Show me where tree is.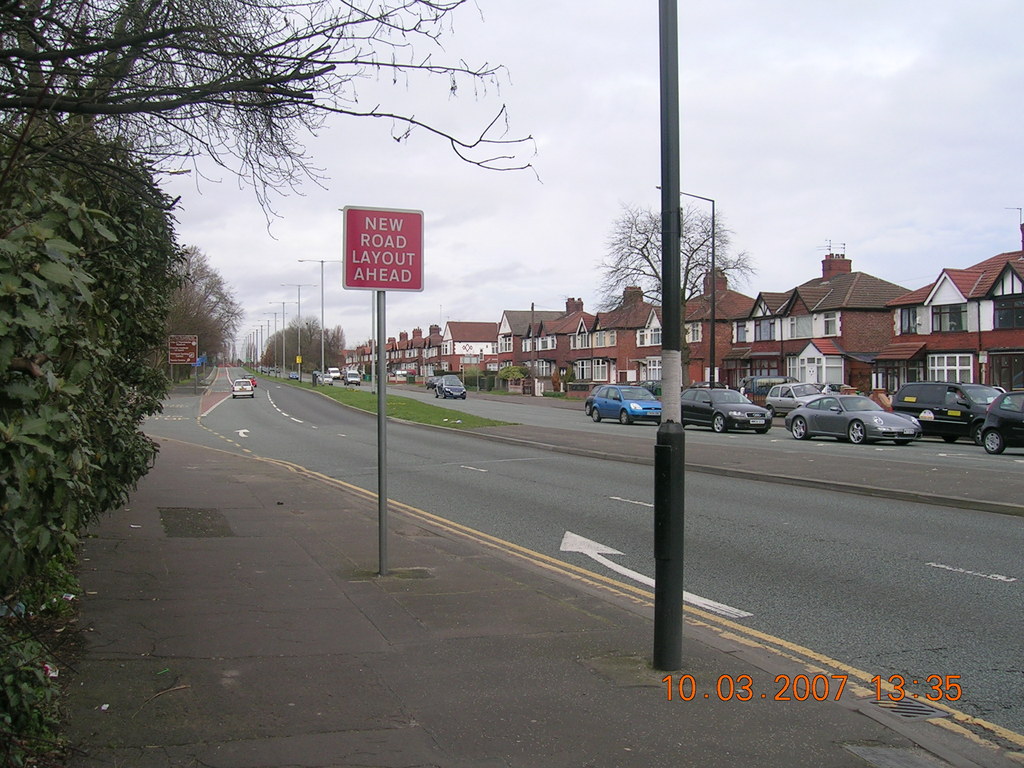
tree is at 588, 193, 758, 389.
